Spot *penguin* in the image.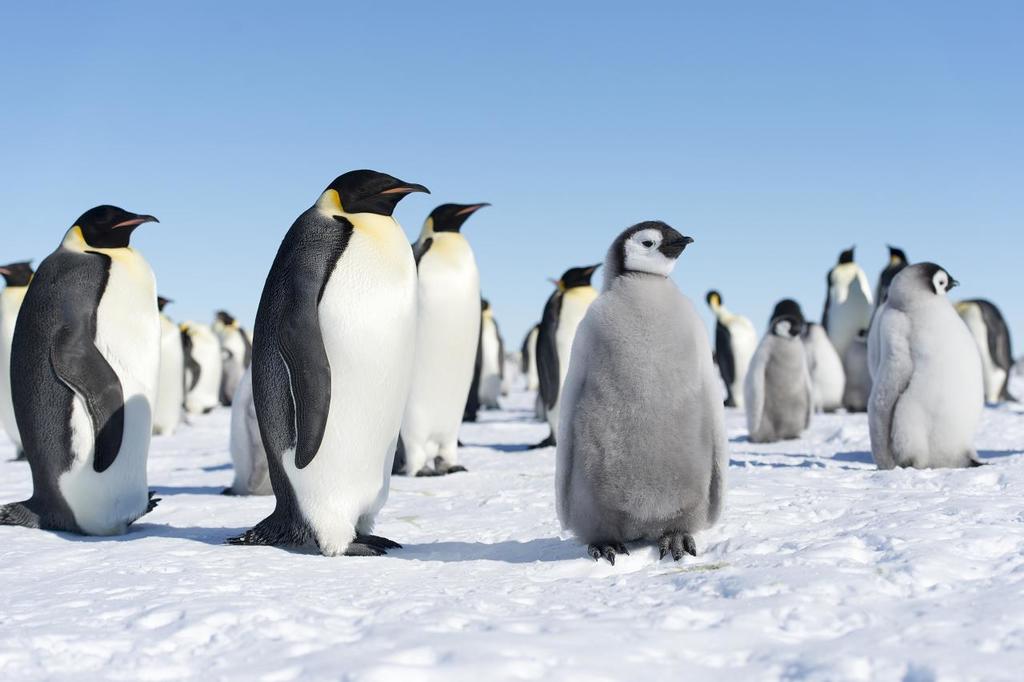
*penguin* found at bbox=[744, 315, 816, 447].
